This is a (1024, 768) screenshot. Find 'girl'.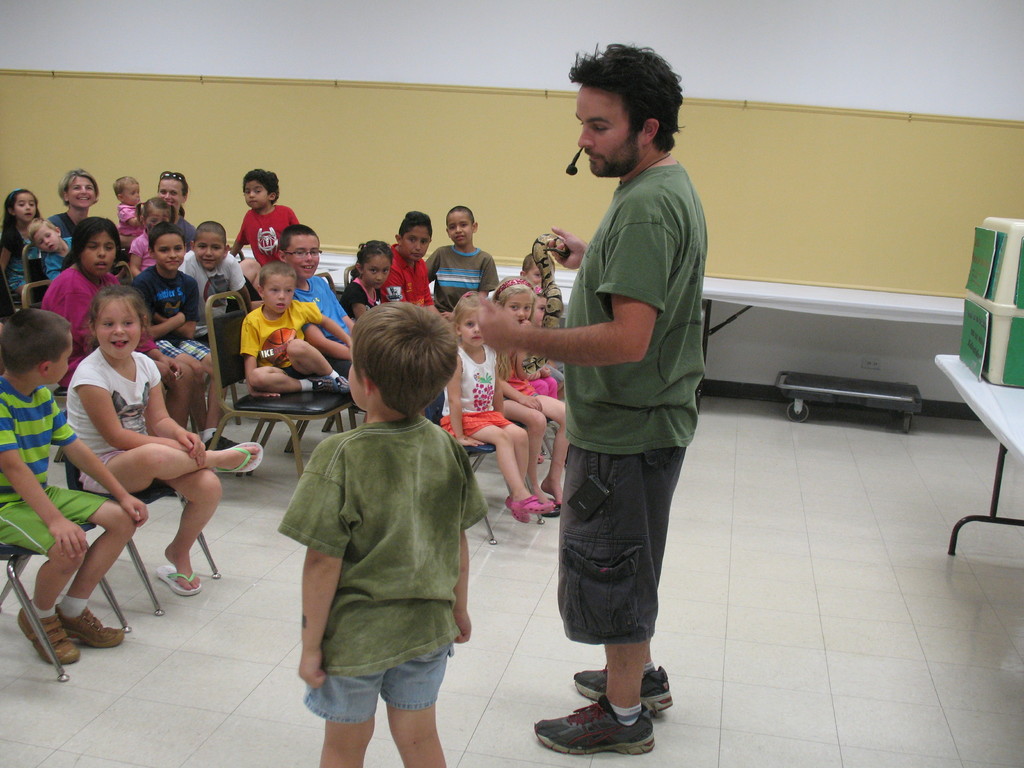
Bounding box: l=129, t=193, r=186, b=283.
